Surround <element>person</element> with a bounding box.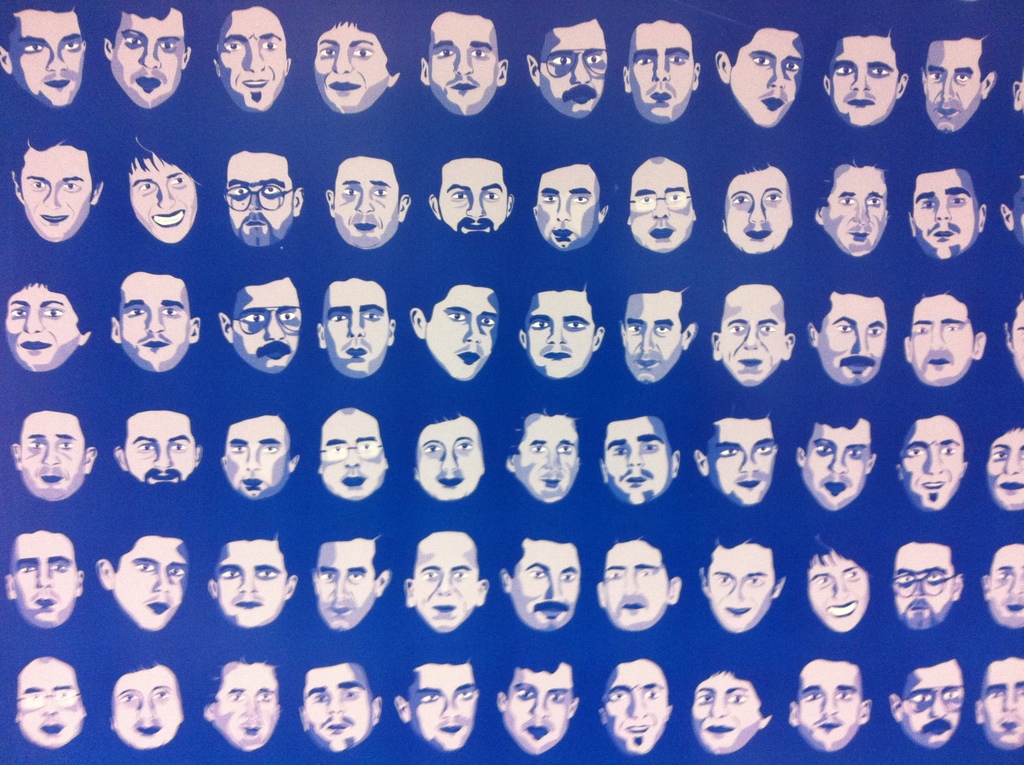
Rect(892, 532, 966, 631).
